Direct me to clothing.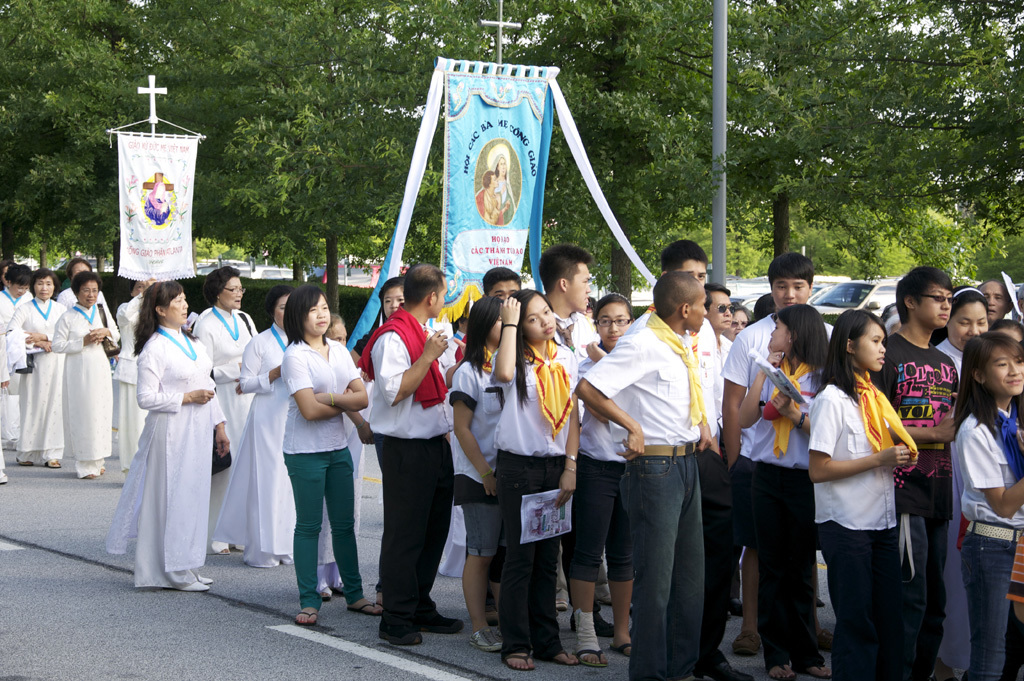
Direction: (493,340,583,647).
